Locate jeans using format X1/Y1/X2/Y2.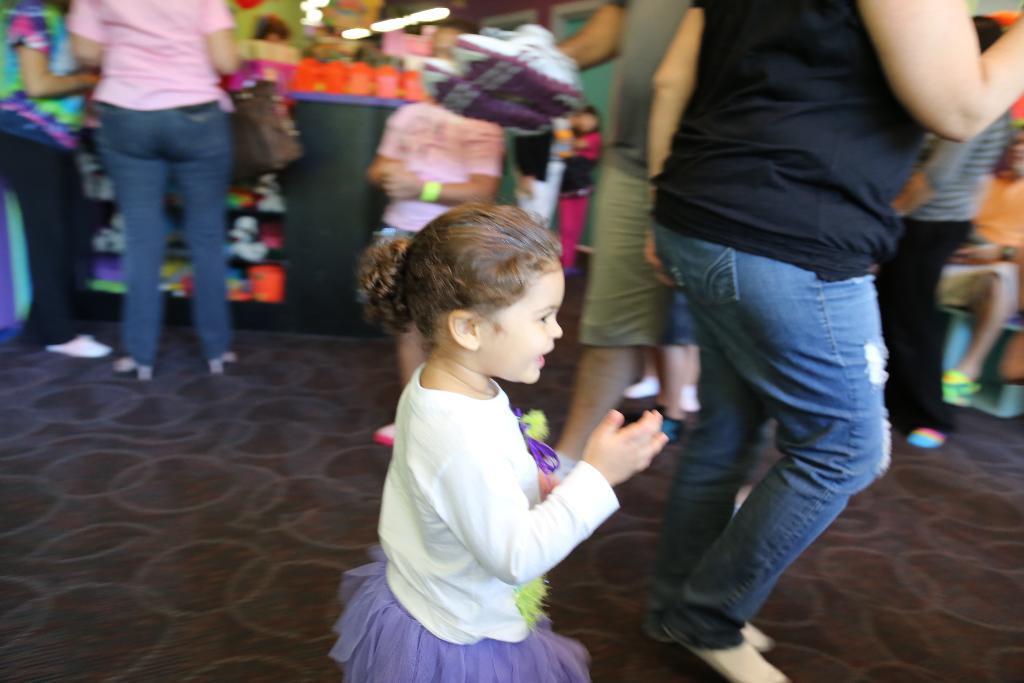
574/168/670/348.
